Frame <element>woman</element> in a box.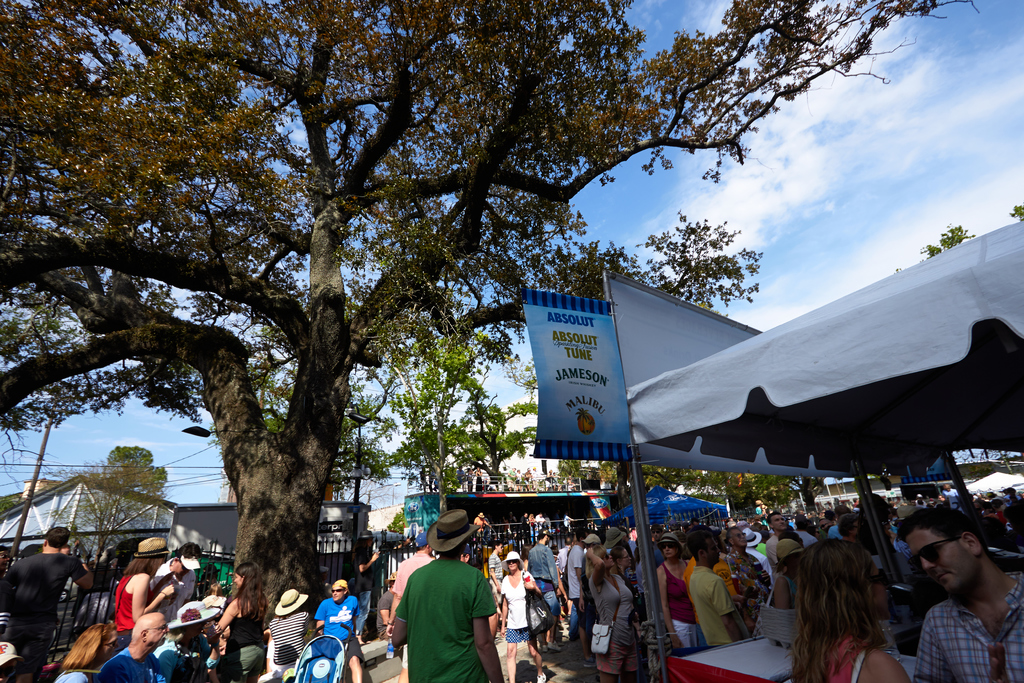
box(111, 536, 175, 658).
